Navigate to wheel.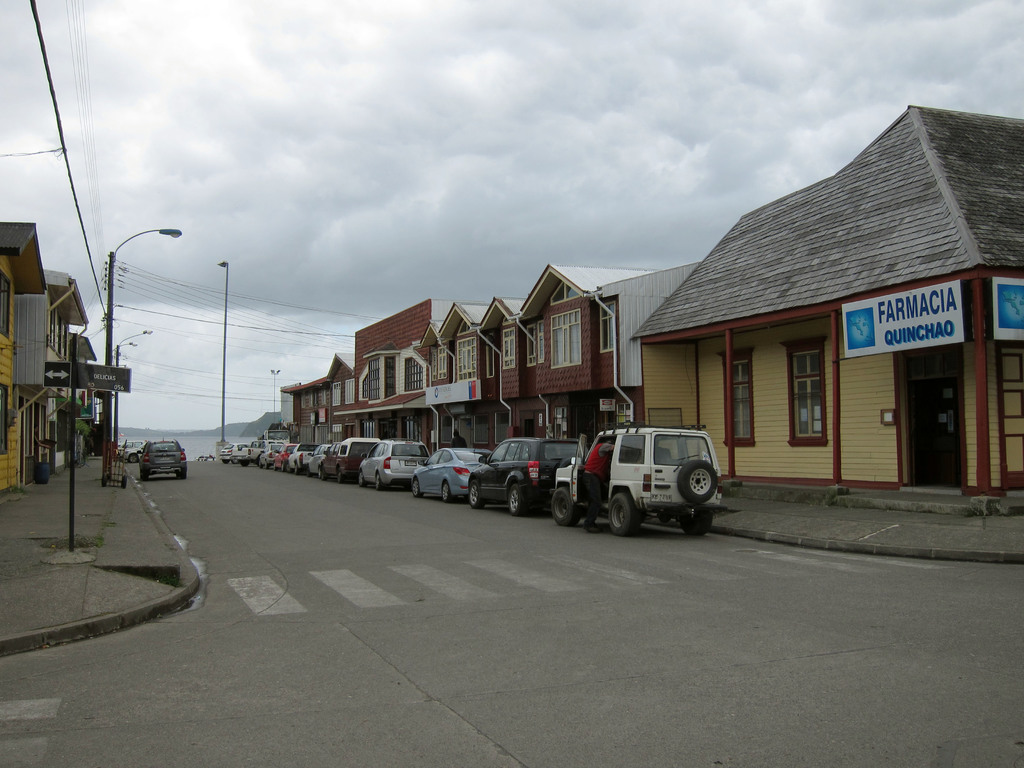
Navigation target: (left=262, top=460, right=268, bottom=467).
